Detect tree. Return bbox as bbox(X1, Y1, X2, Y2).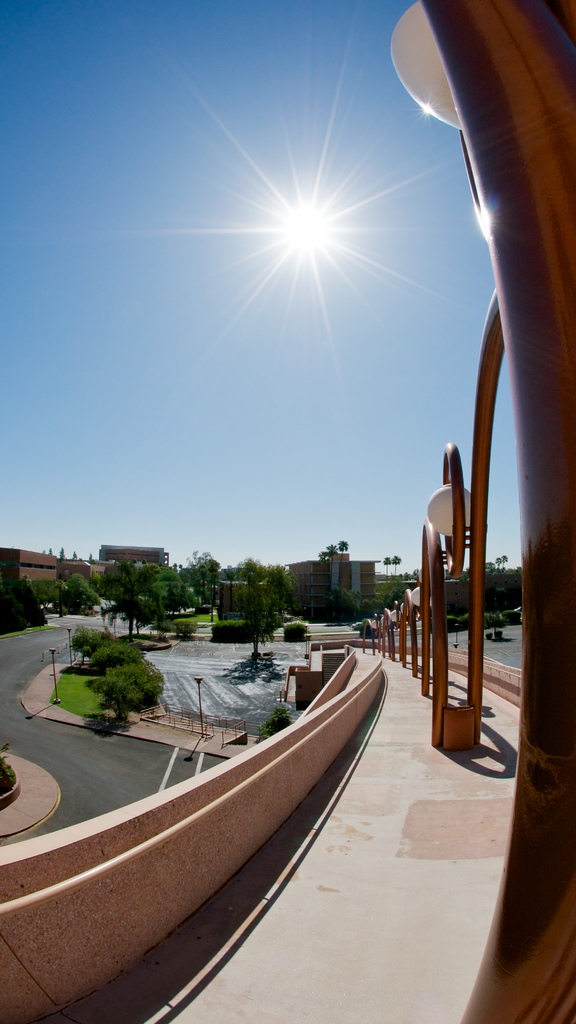
bbox(58, 572, 102, 614).
